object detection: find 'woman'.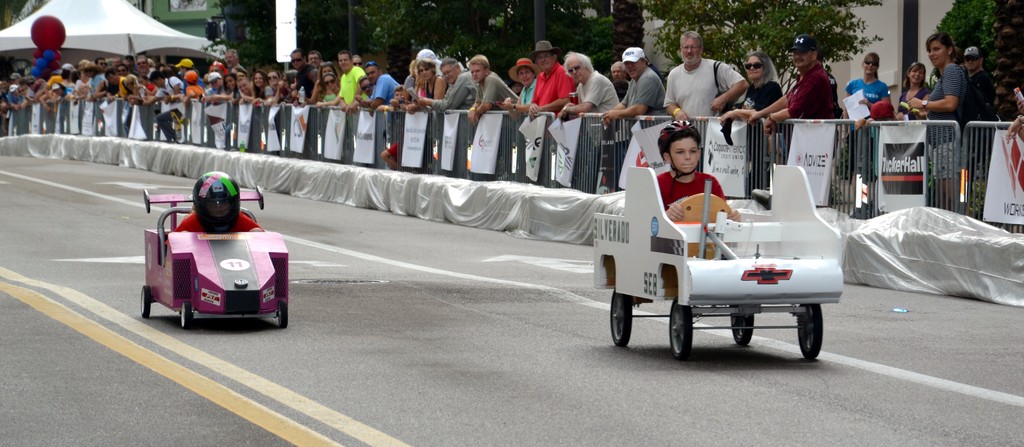
(720,51,787,202).
